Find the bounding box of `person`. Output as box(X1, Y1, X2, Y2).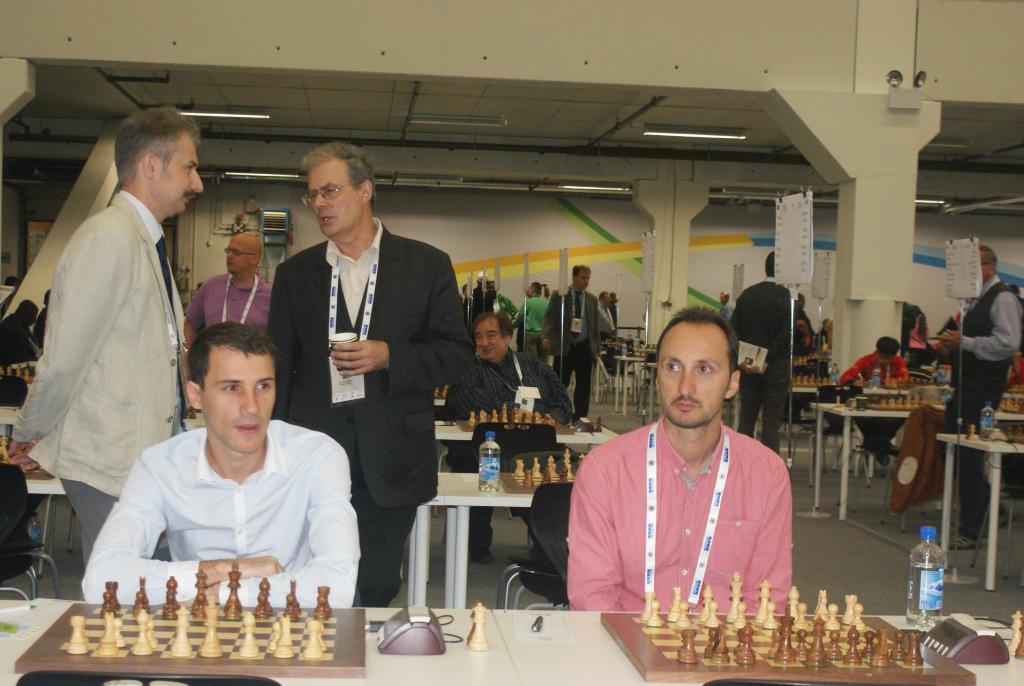
box(596, 288, 617, 341).
